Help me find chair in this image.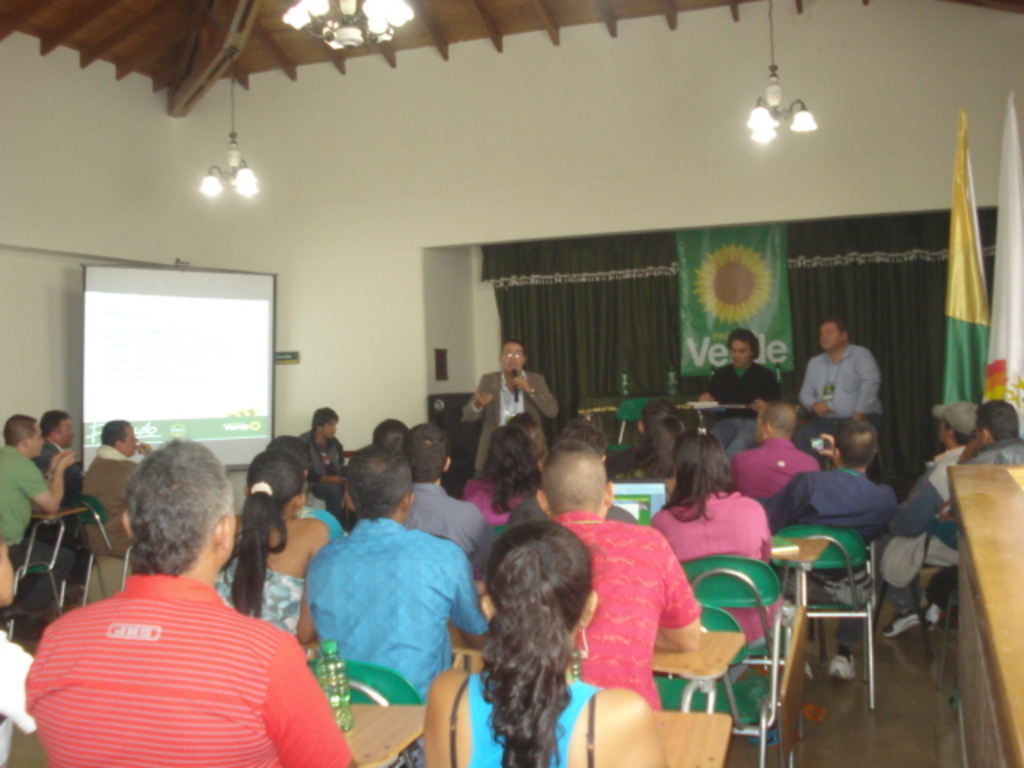
Found it: (576,392,650,459).
